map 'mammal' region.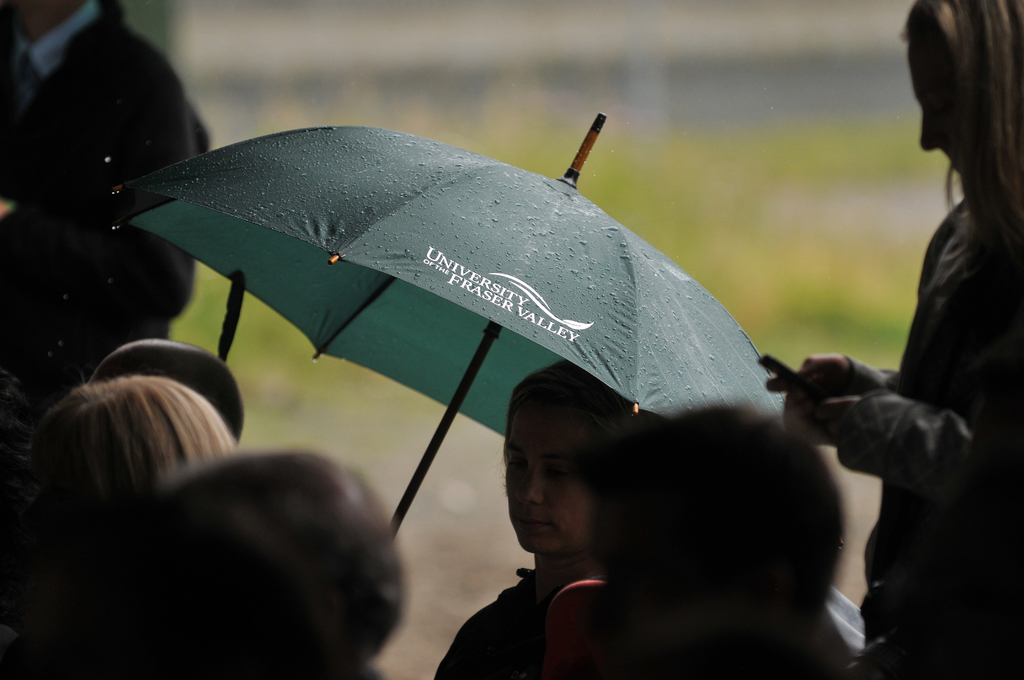
Mapped to 599/401/849/679.
